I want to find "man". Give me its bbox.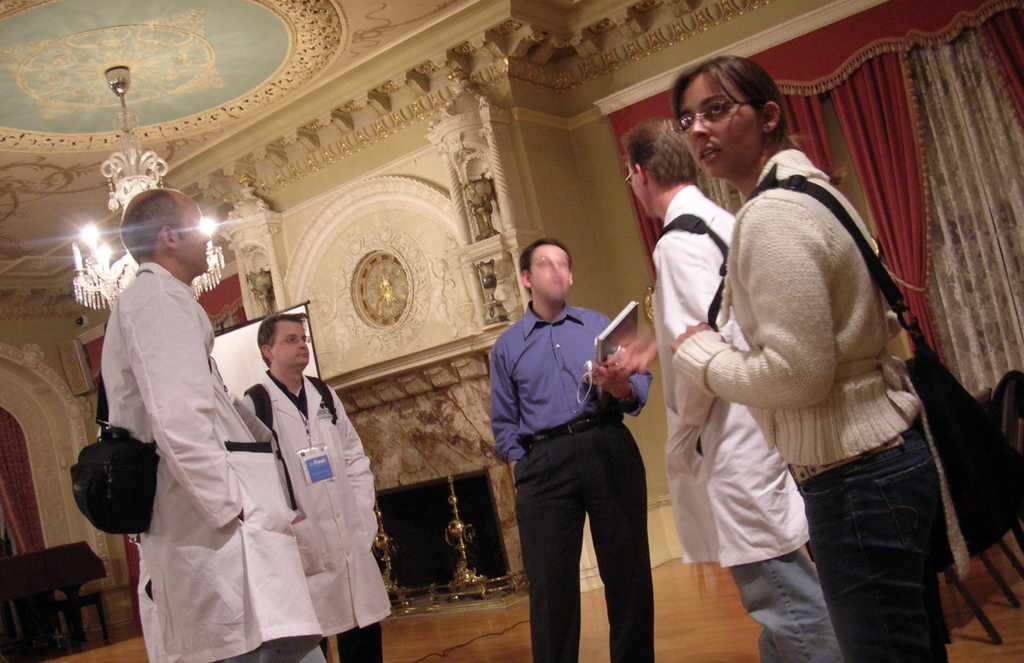
[476,238,670,635].
